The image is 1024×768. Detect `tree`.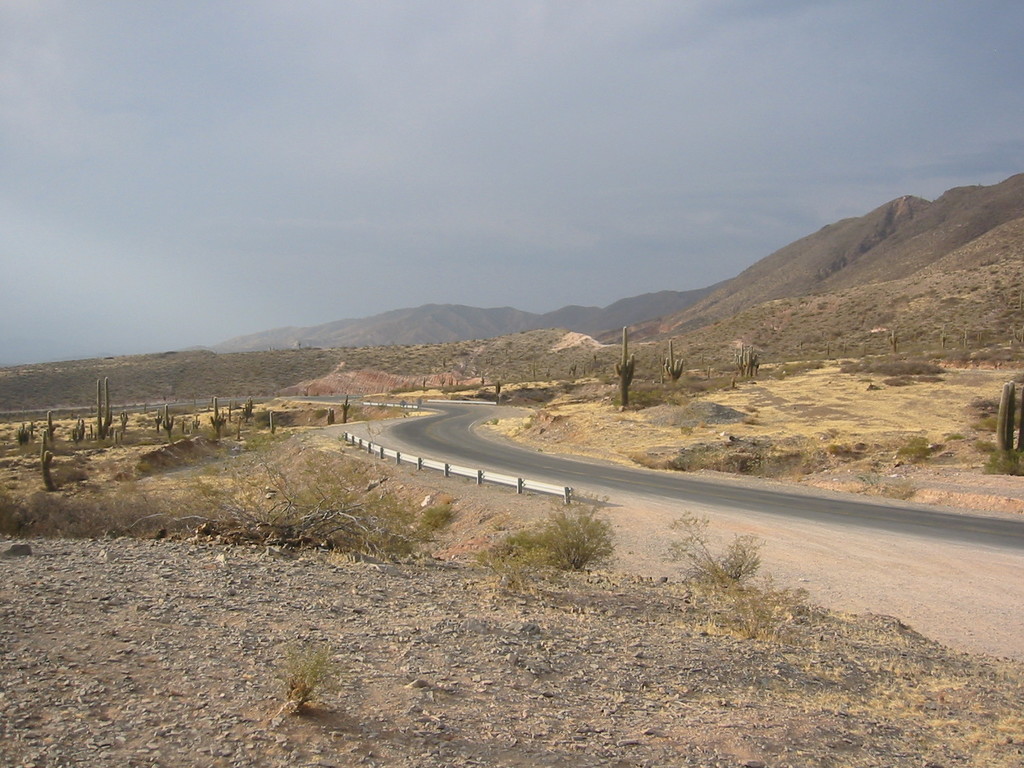
Detection: 667 336 687 388.
